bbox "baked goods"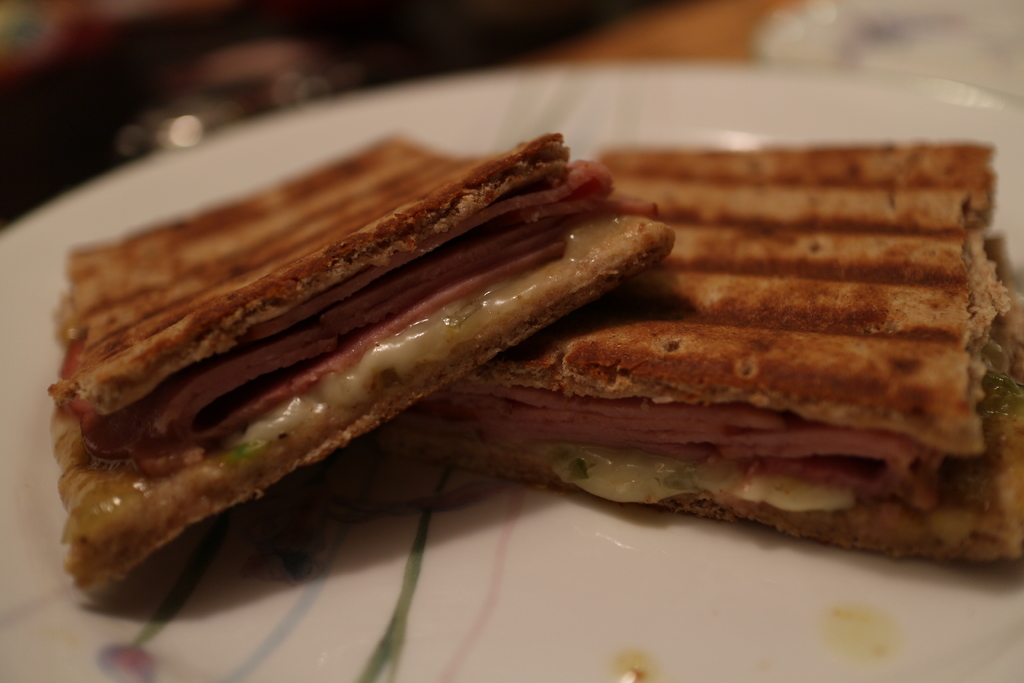
pyautogui.locateOnScreen(63, 134, 685, 602)
